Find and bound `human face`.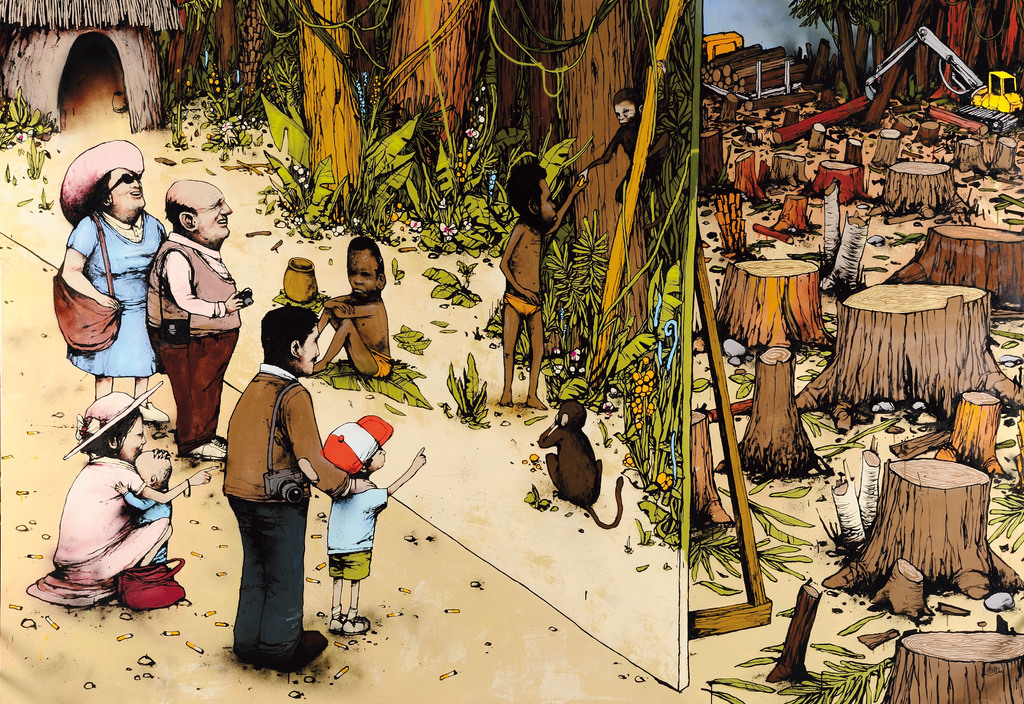
Bound: bbox=(108, 167, 147, 211).
